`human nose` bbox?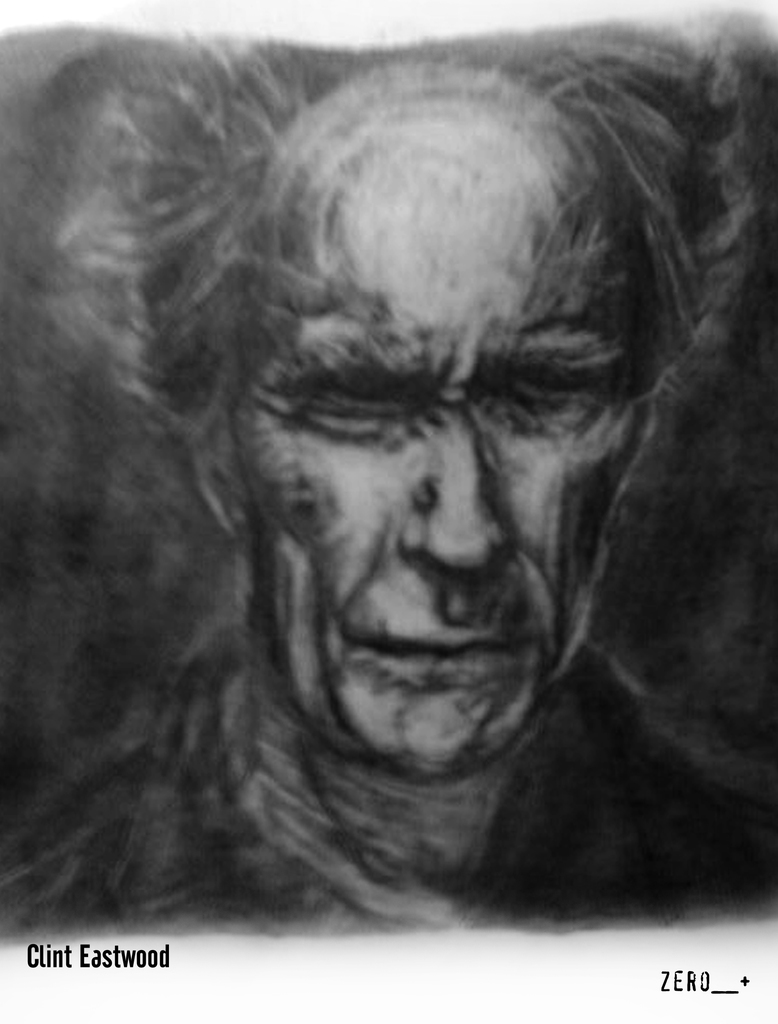
locate(396, 410, 510, 571)
